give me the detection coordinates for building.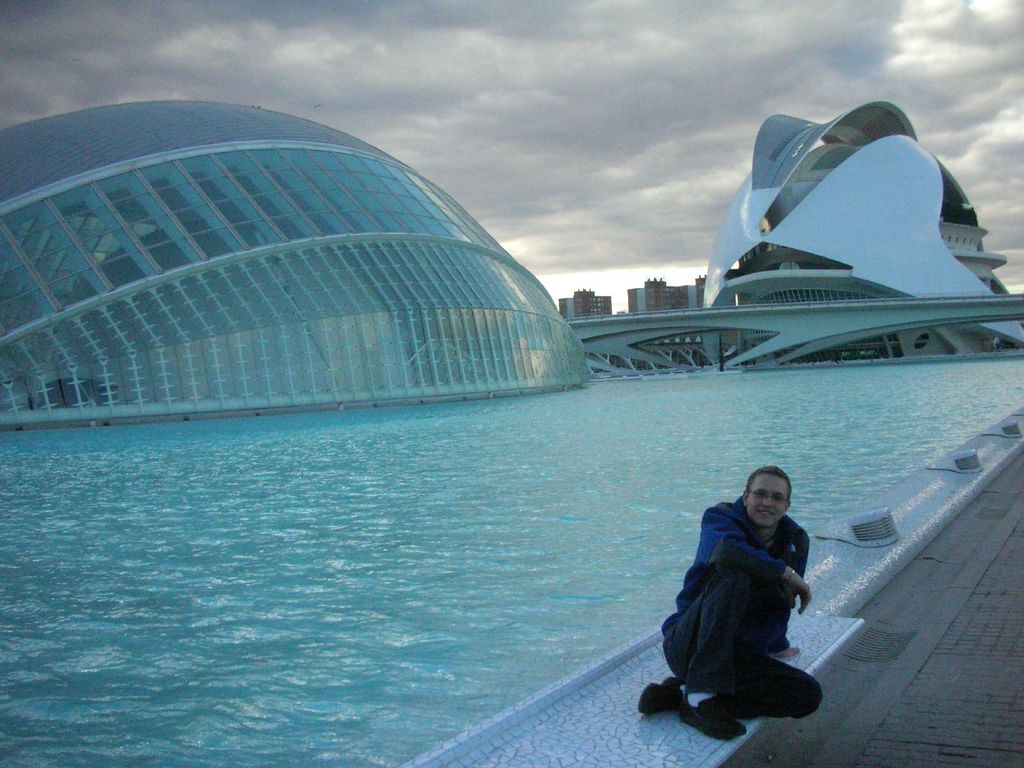
BBox(696, 95, 1023, 372).
